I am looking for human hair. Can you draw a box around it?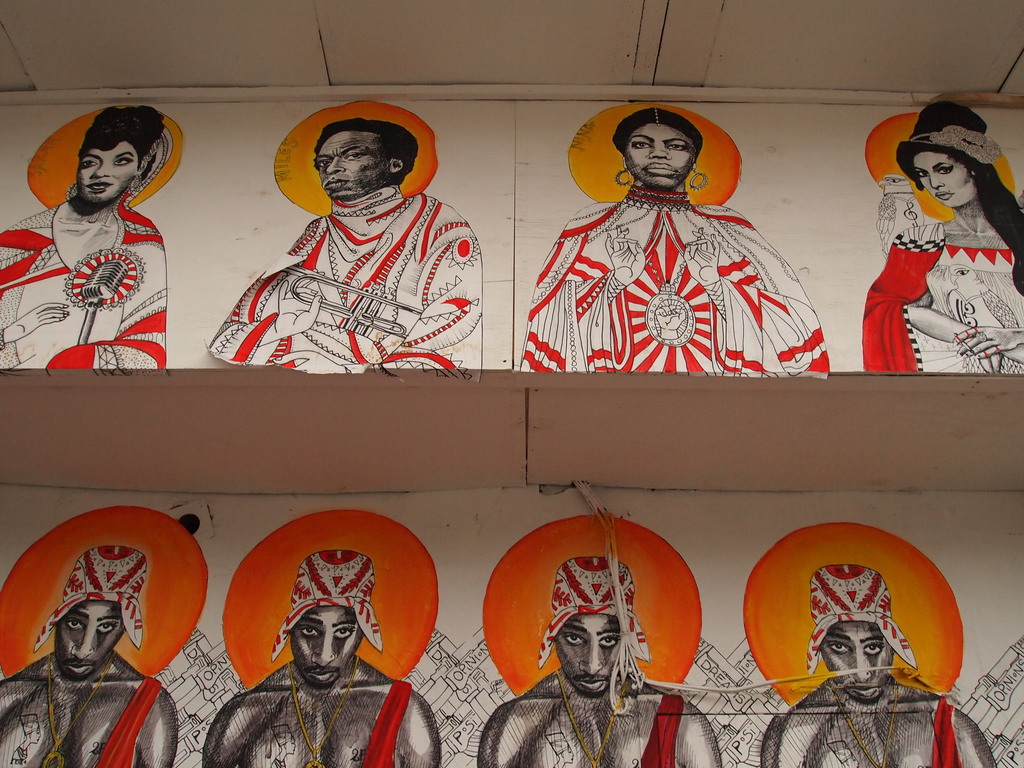
Sure, the bounding box is BBox(564, 610, 619, 627).
